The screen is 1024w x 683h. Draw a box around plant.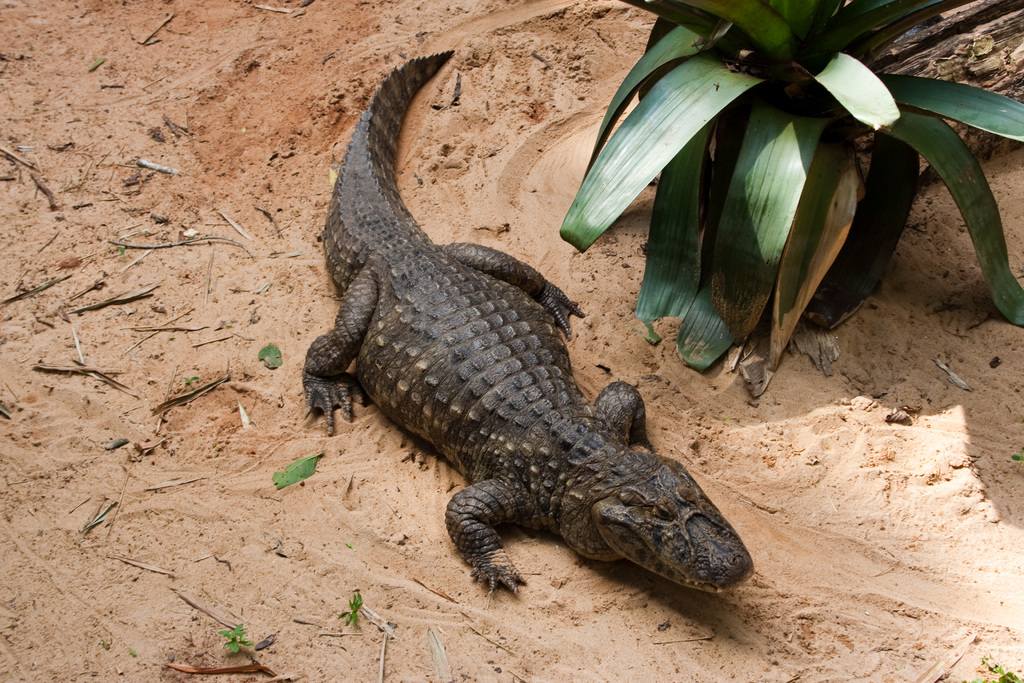
115 244 126 256.
